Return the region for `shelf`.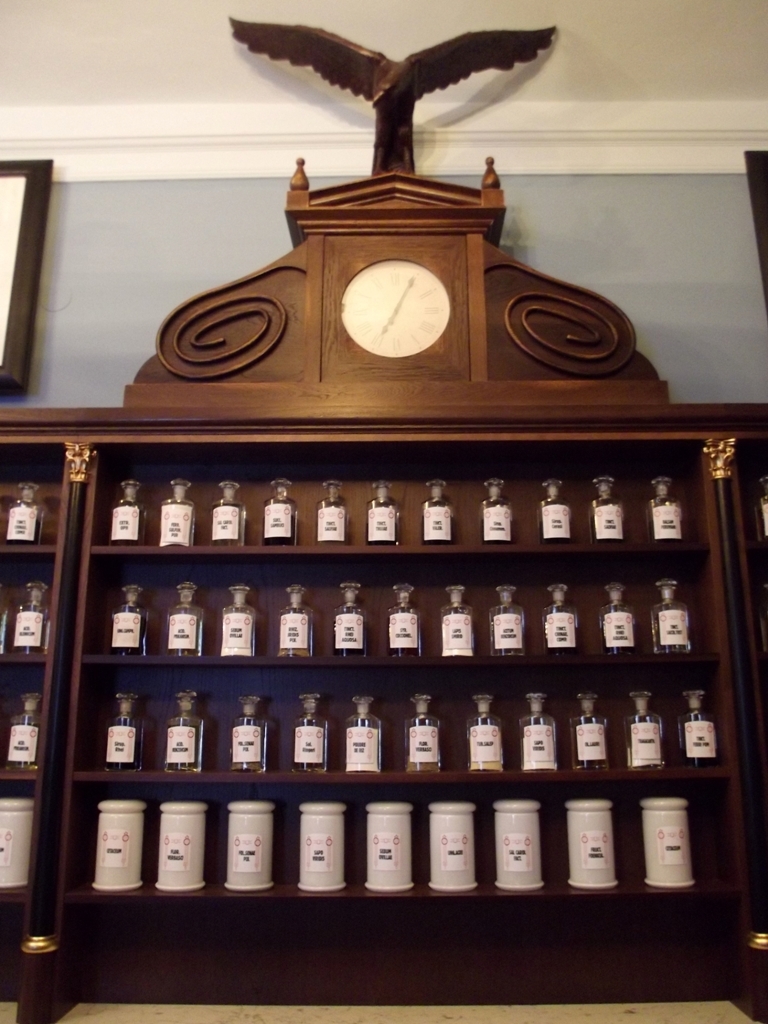
select_region(61, 648, 734, 792).
